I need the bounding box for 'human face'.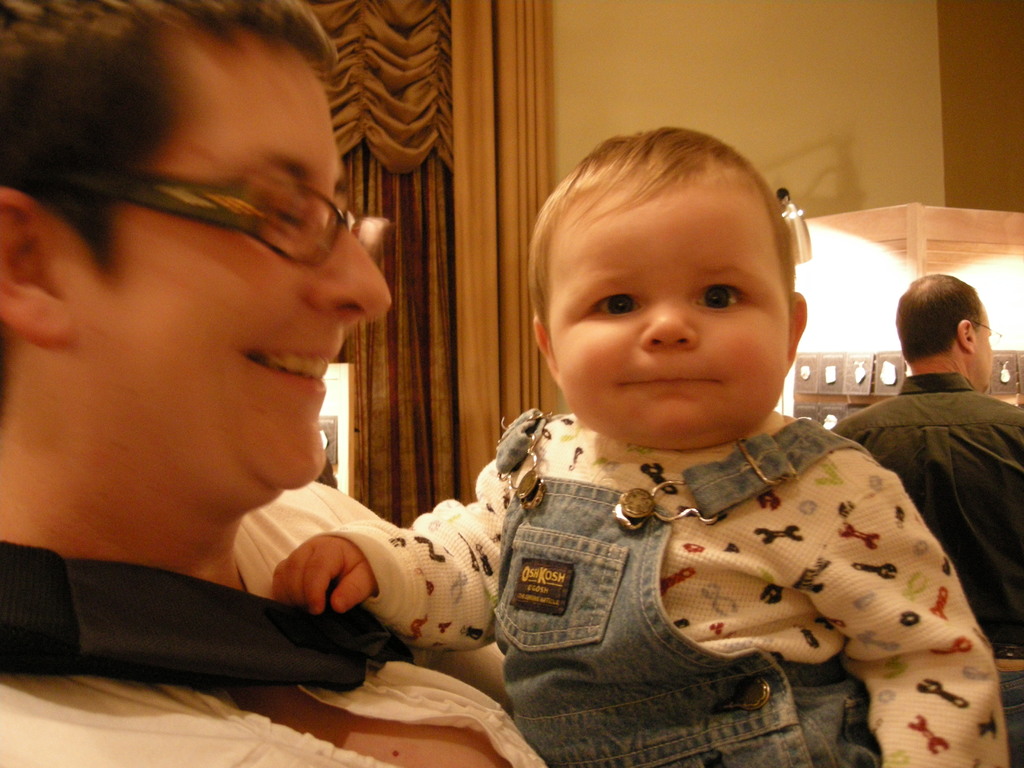
Here it is: pyautogui.locateOnScreen(80, 44, 390, 495).
